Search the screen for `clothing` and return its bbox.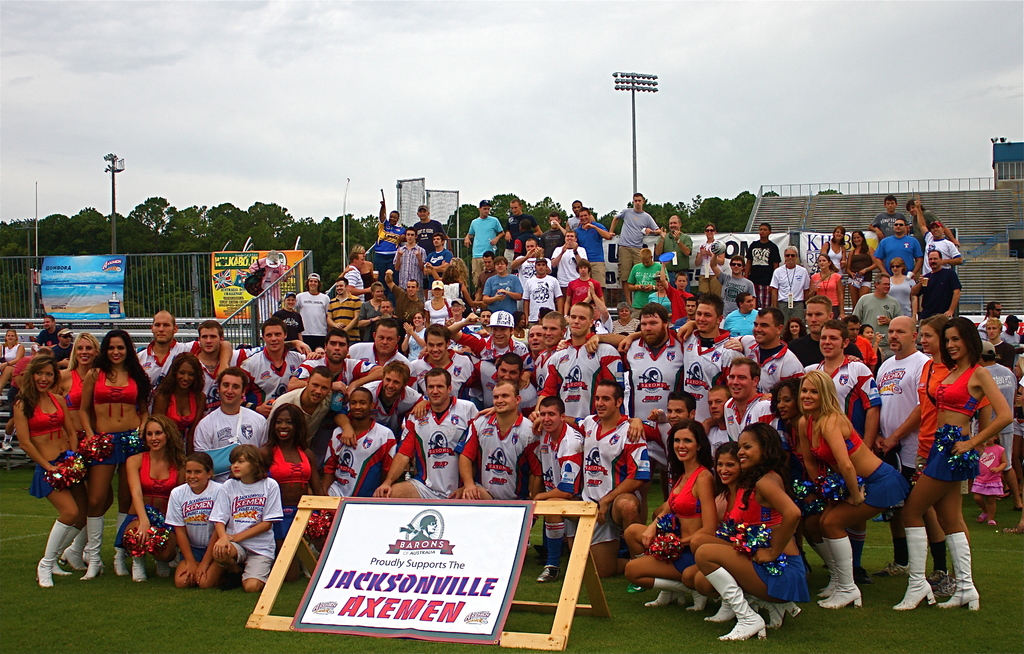
Found: detection(919, 361, 987, 482).
